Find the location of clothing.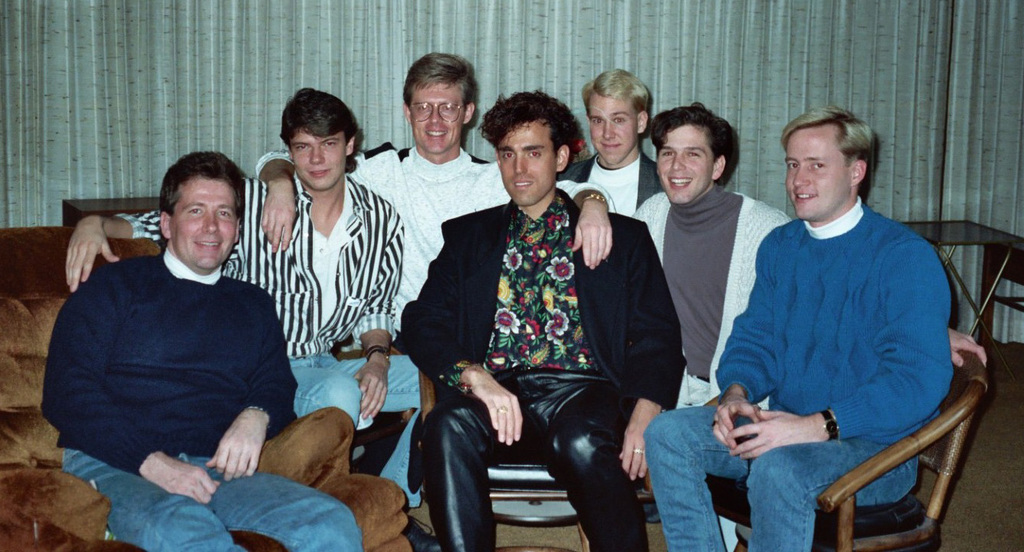
Location: <bbox>255, 144, 612, 336</bbox>.
